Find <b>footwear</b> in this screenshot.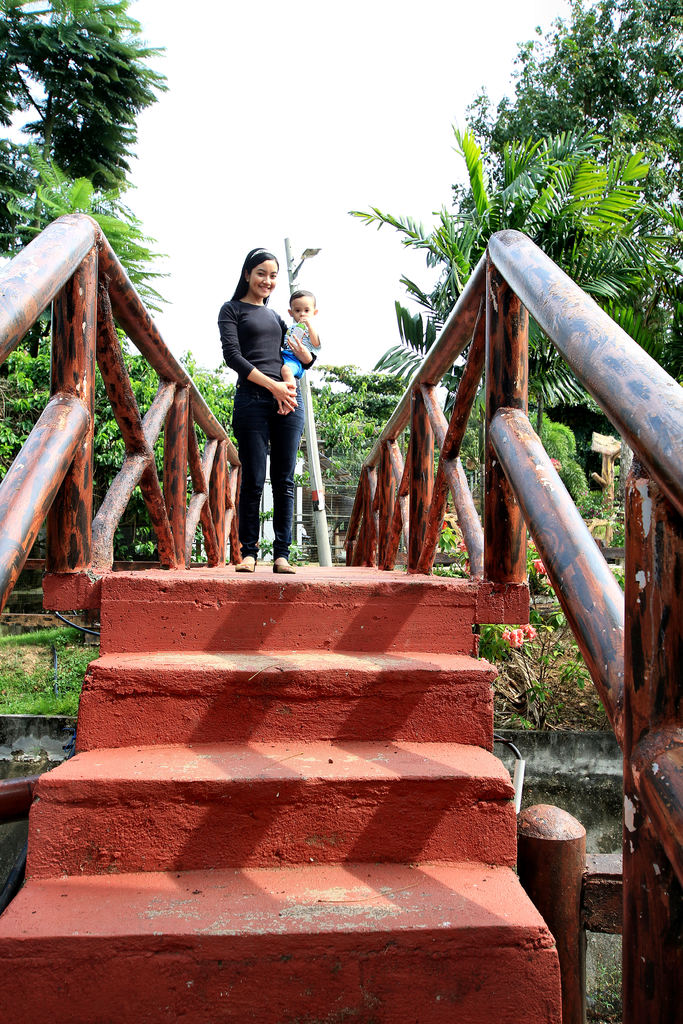
The bounding box for <b>footwear</b> is [x1=274, y1=565, x2=297, y2=575].
